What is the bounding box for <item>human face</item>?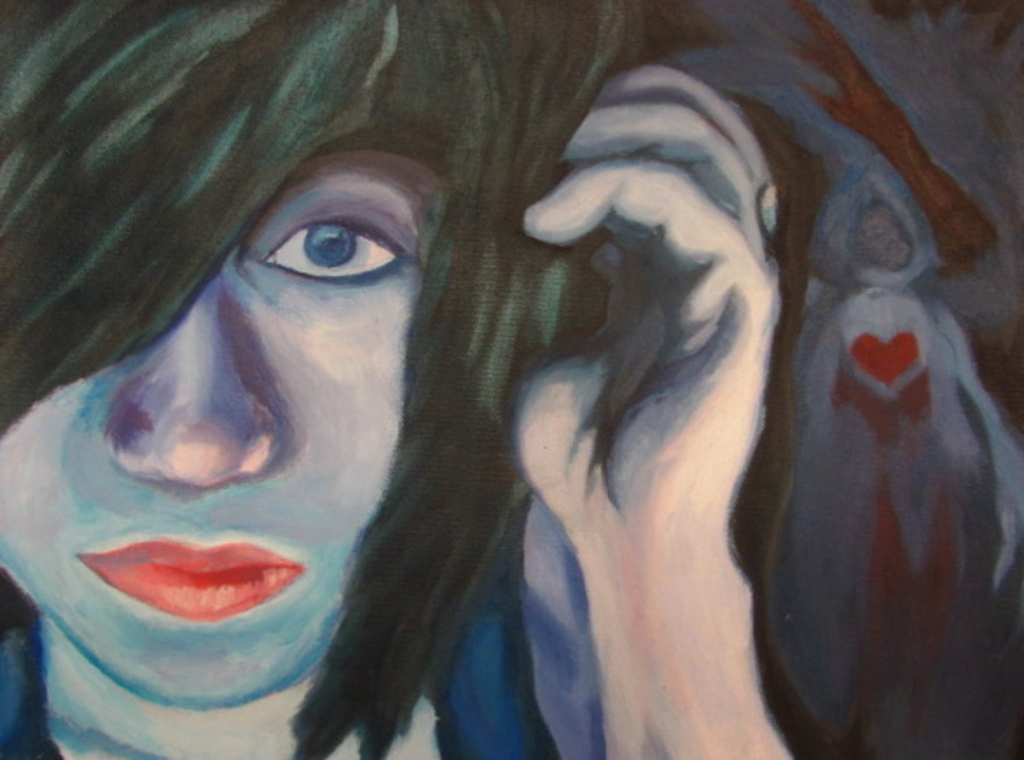
<box>0,131,566,708</box>.
